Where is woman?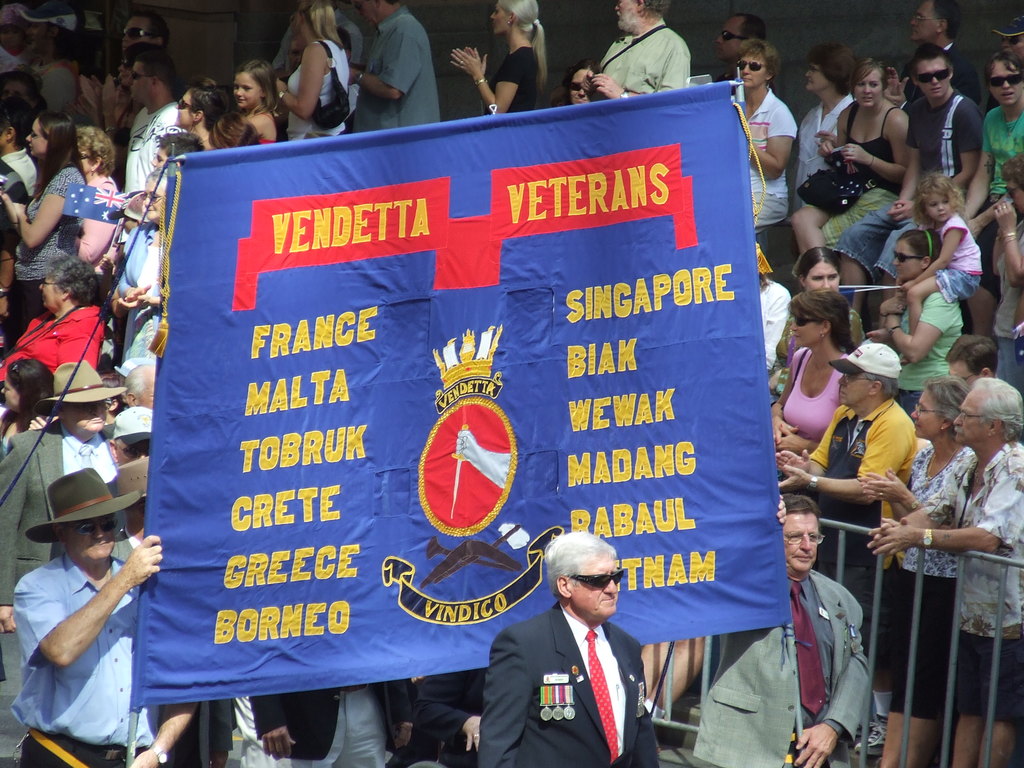
box(797, 50, 856, 156).
